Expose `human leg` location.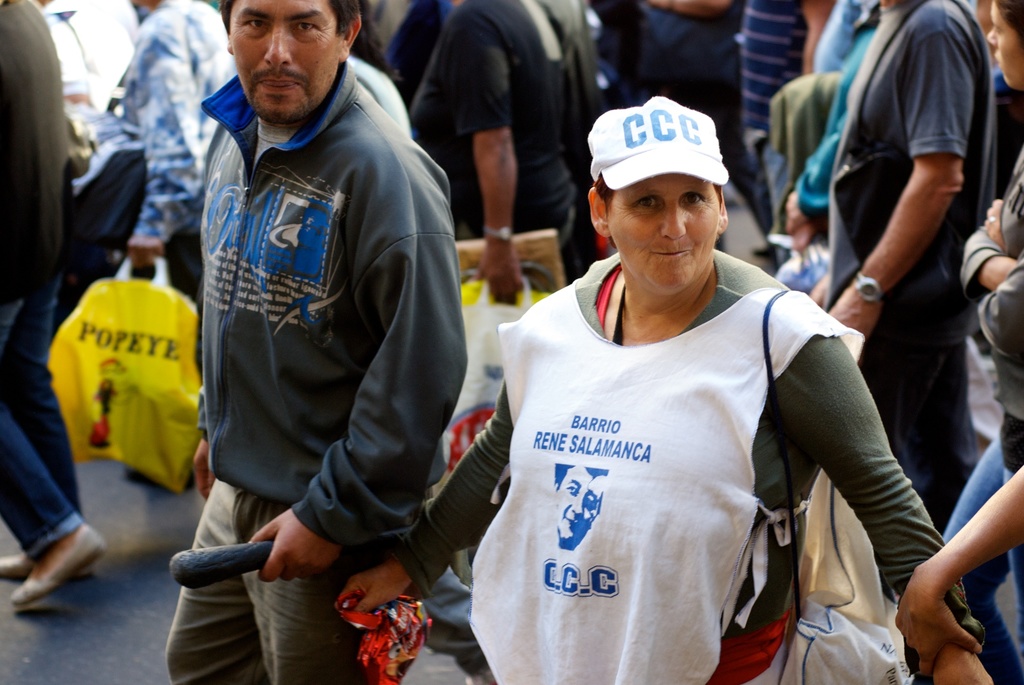
Exposed at bbox=(179, 480, 366, 684).
